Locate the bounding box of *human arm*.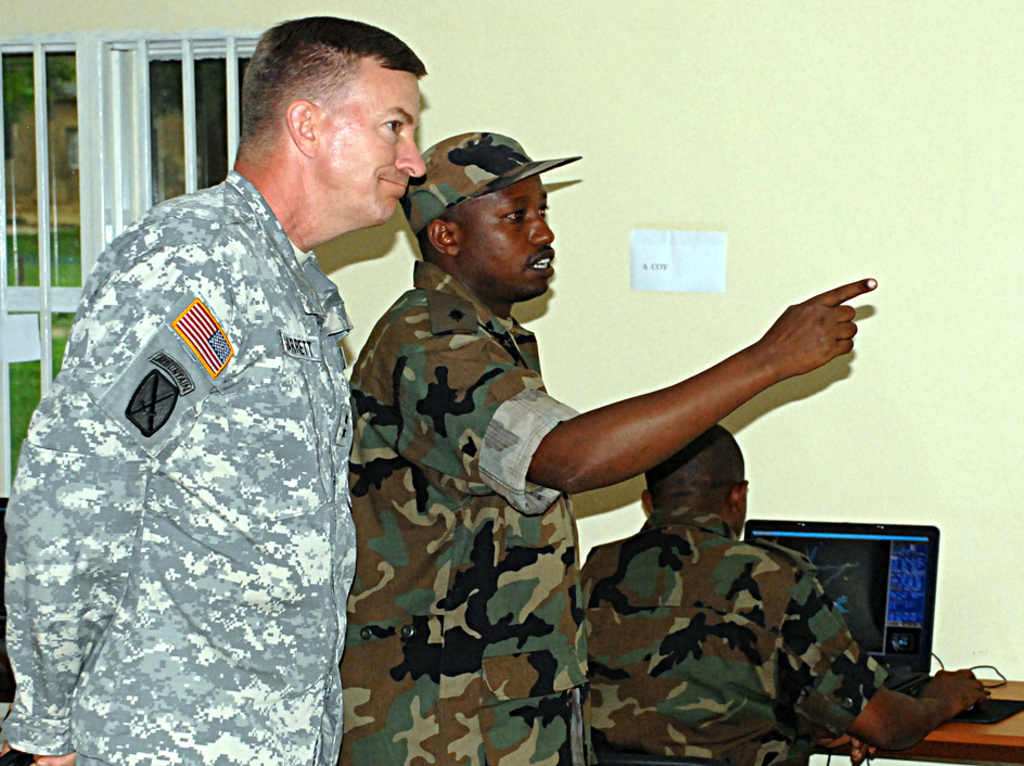
Bounding box: rect(816, 733, 881, 761).
